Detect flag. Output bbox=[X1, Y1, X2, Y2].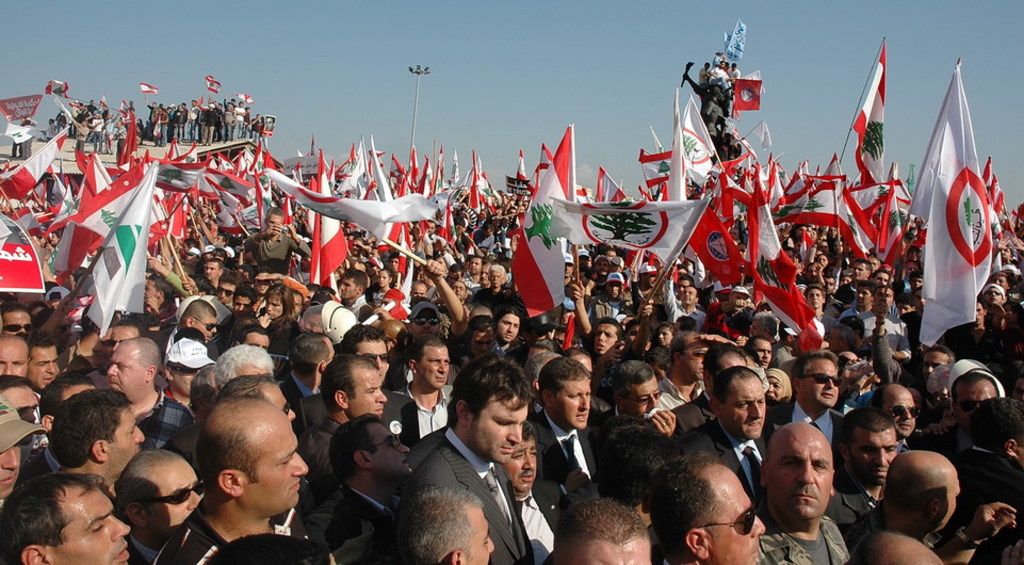
bbox=[781, 160, 909, 265].
